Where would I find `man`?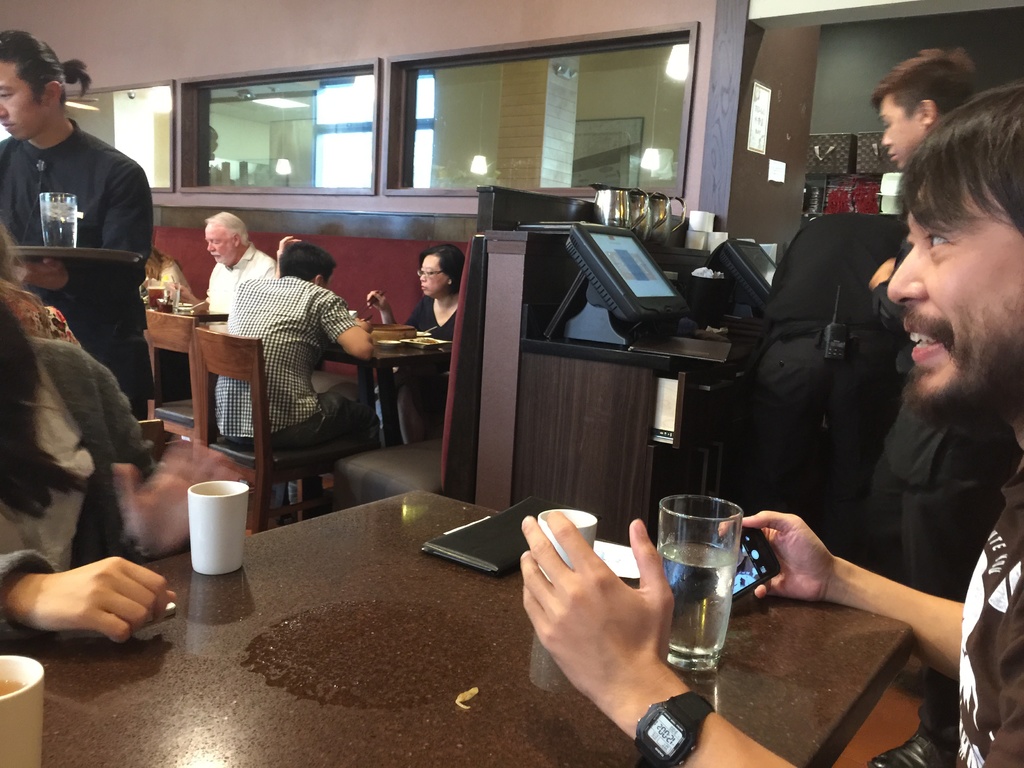
At locate(0, 29, 153, 419).
